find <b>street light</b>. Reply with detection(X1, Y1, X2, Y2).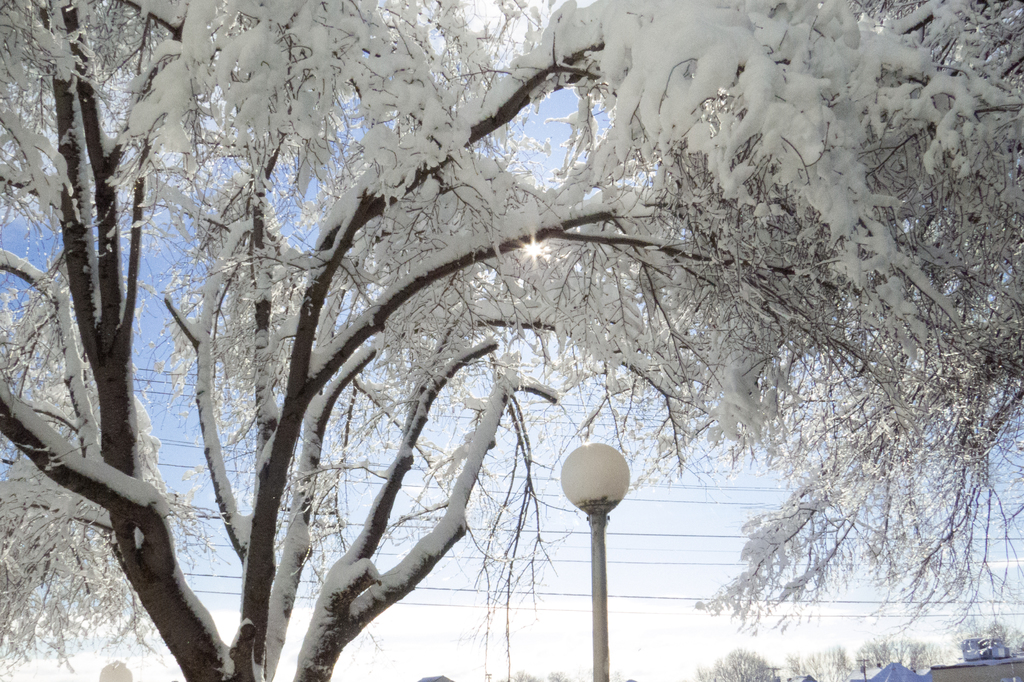
detection(547, 438, 630, 681).
